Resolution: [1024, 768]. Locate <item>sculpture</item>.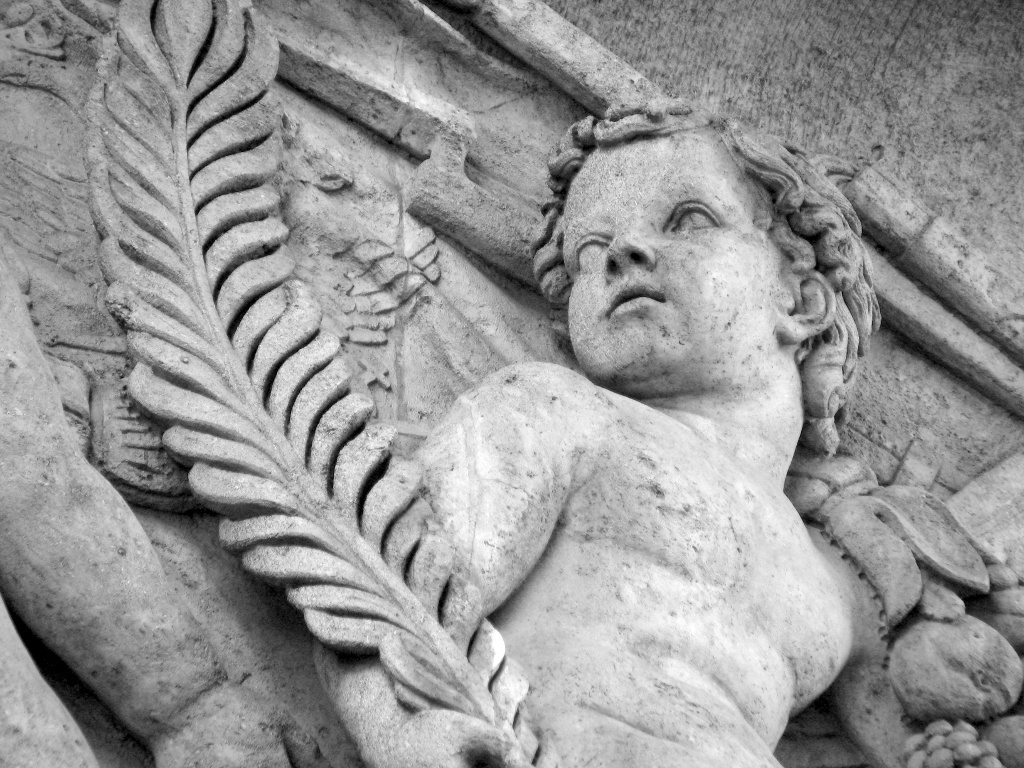
[1,261,289,767].
